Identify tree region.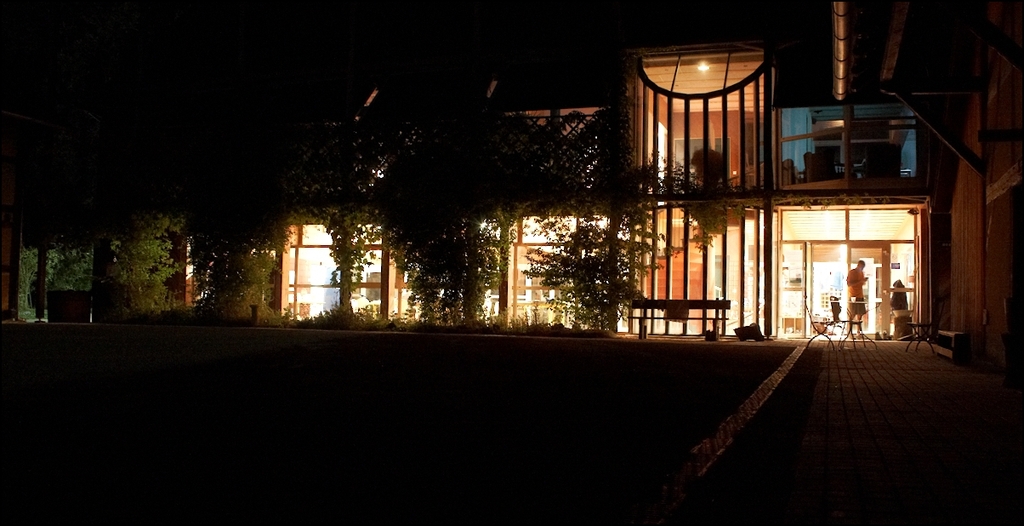
Region: 519 220 689 335.
